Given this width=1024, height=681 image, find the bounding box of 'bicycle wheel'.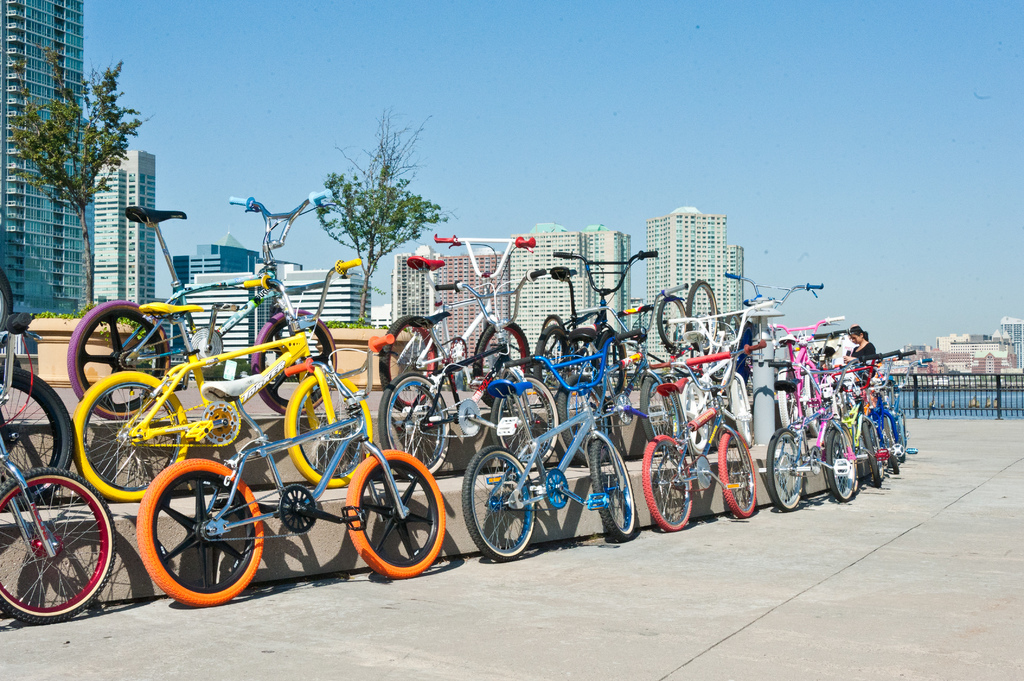
(644,373,678,454).
